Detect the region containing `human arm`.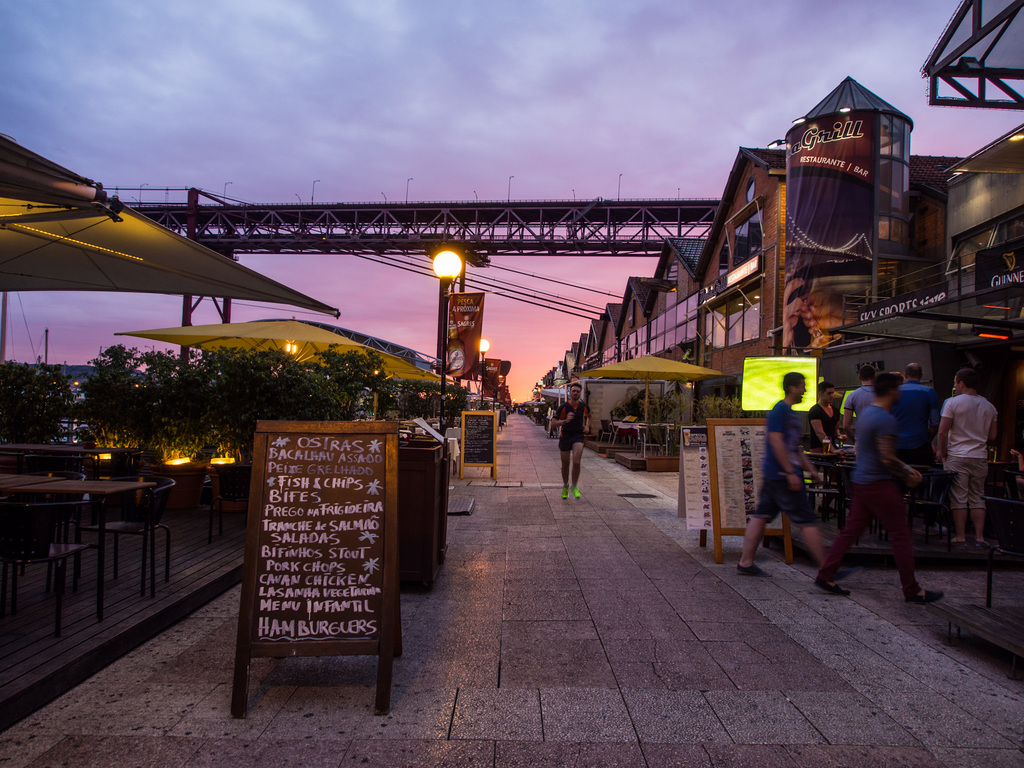
l=765, t=405, r=804, b=496.
